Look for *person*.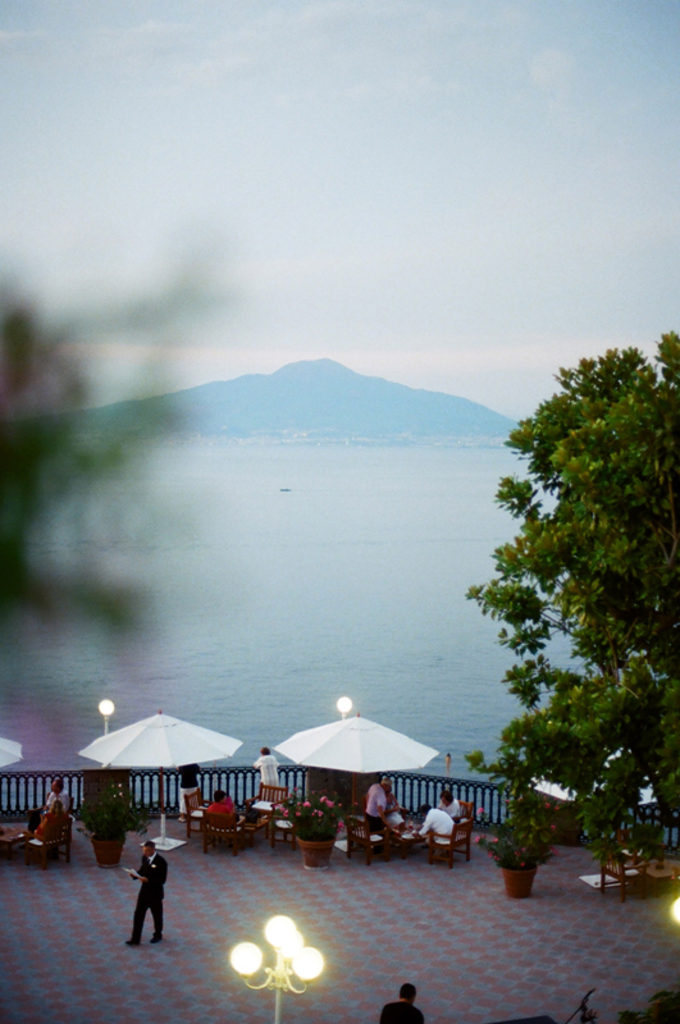
Found: x1=245, y1=753, x2=286, y2=794.
